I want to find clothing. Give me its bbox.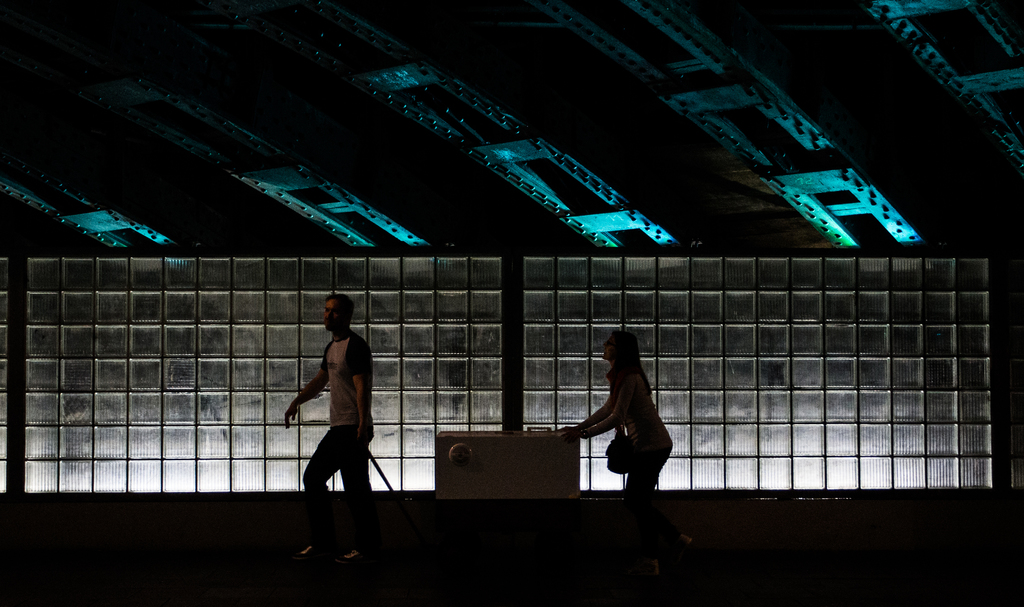
bbox=[283, 318, 380, 512].
